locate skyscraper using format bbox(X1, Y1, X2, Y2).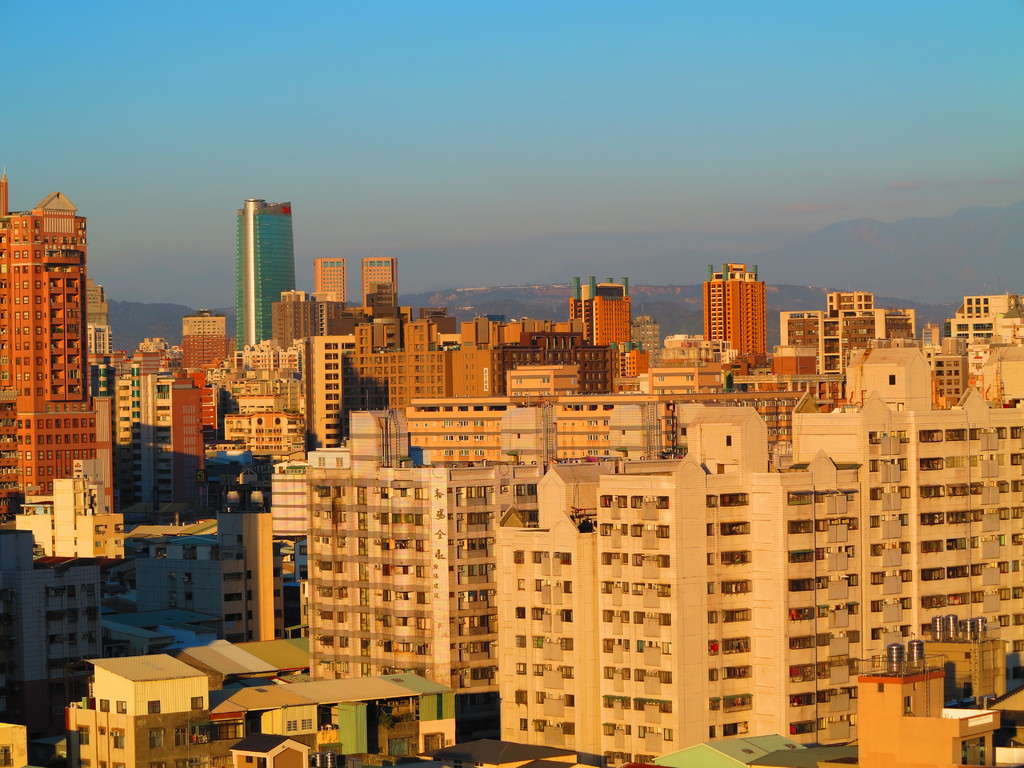
bbox(460, 328, 611, 399).
